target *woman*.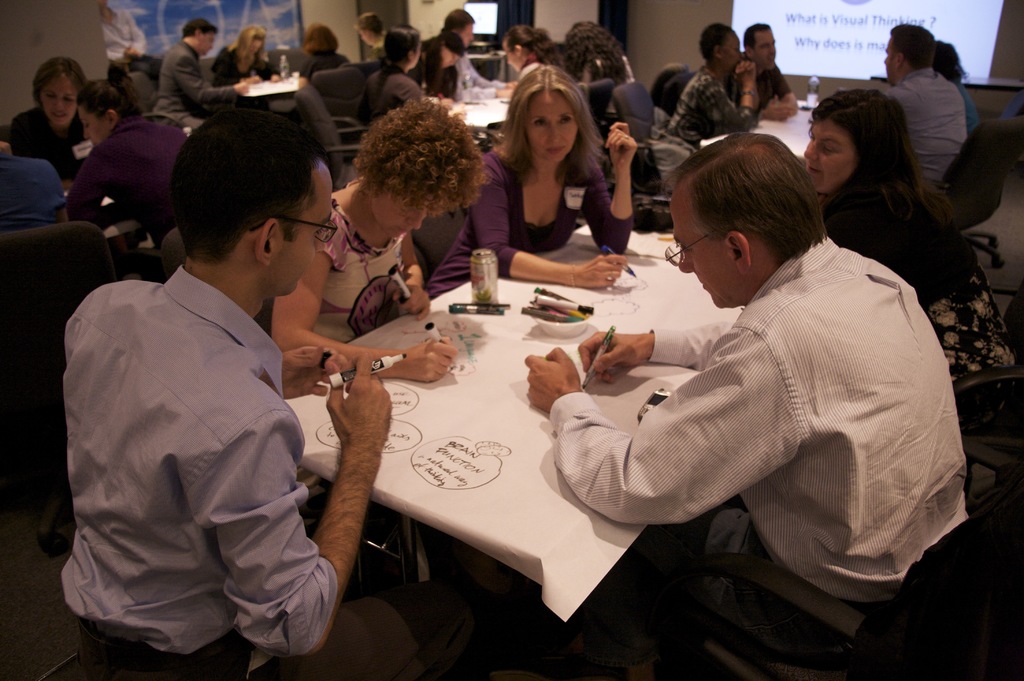
Target region: (501,22,568,85).
